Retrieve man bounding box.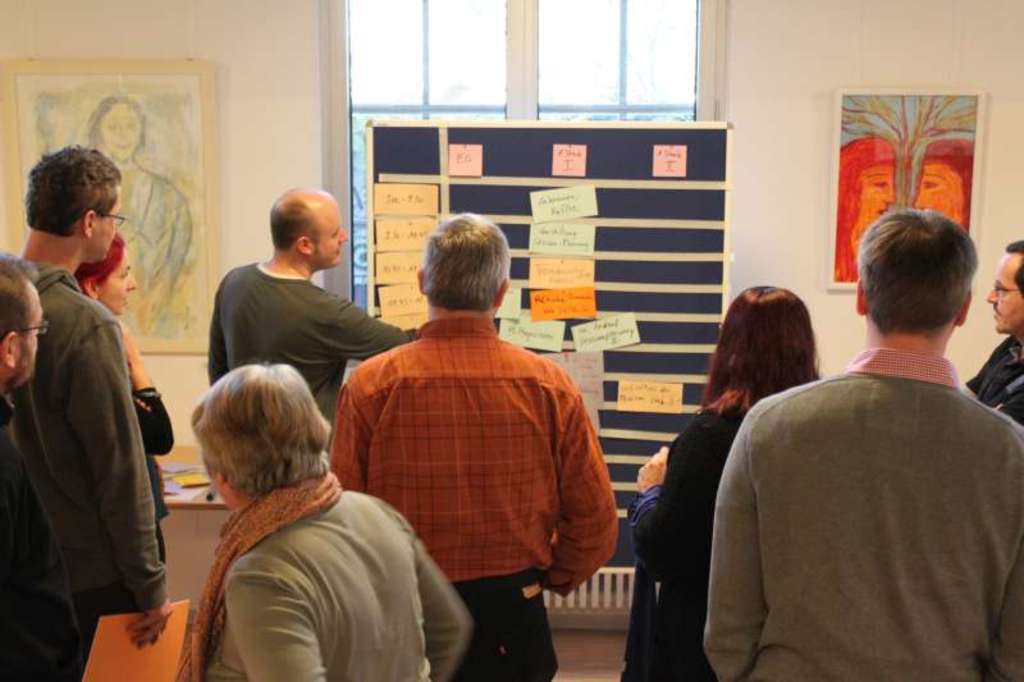
Bounding box: region(703, 211, 1023, 681).
